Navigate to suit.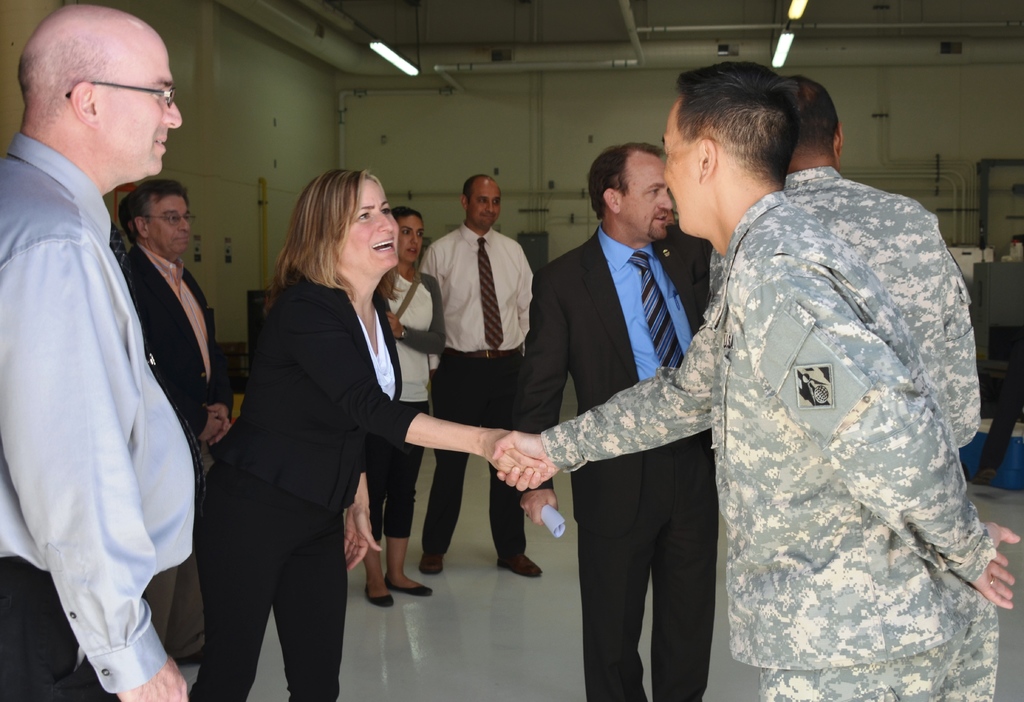
Navigation target: pyautogui.locateOnScreen(509, 225, 719, 701).
